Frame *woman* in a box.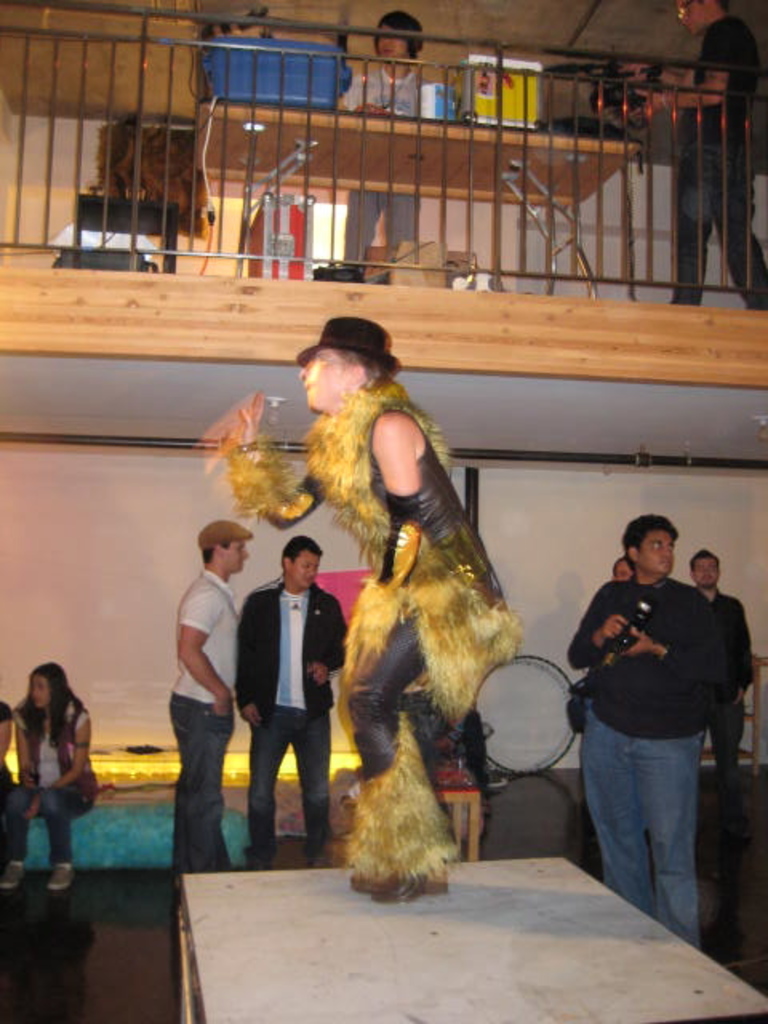
(left=3, top=650, right=96, bottom=898).
